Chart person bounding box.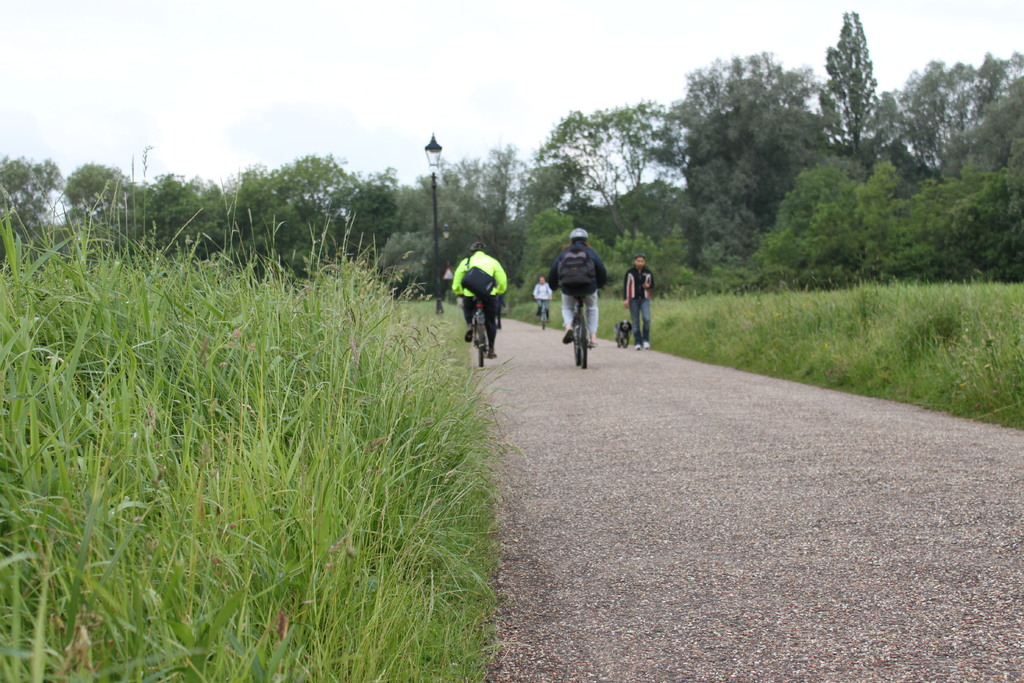
Charted: 532/276/554/327.
